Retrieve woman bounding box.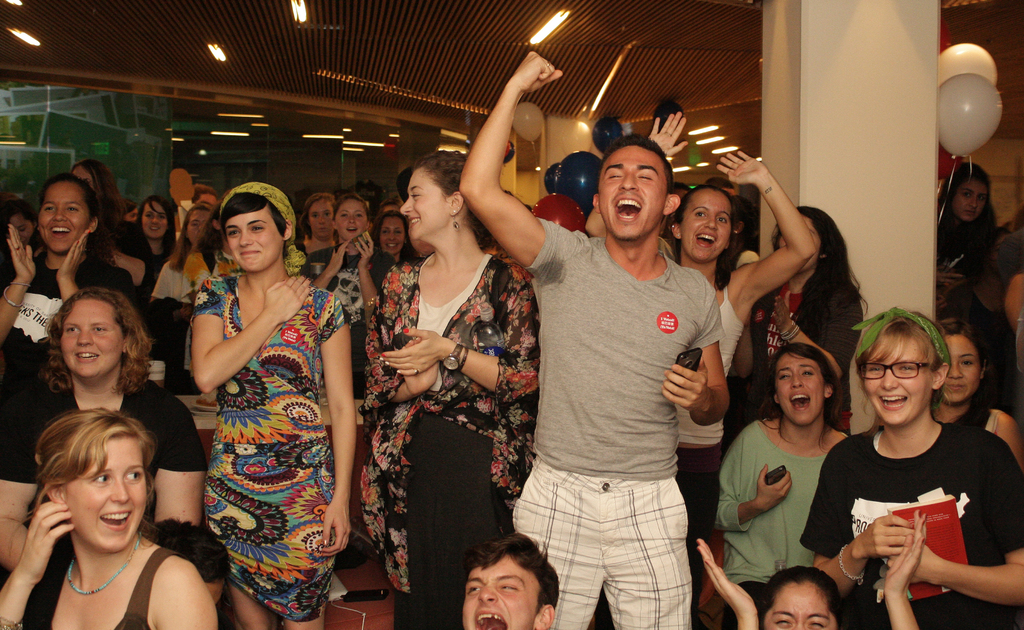
Bounding box: [0,168,131,378].
